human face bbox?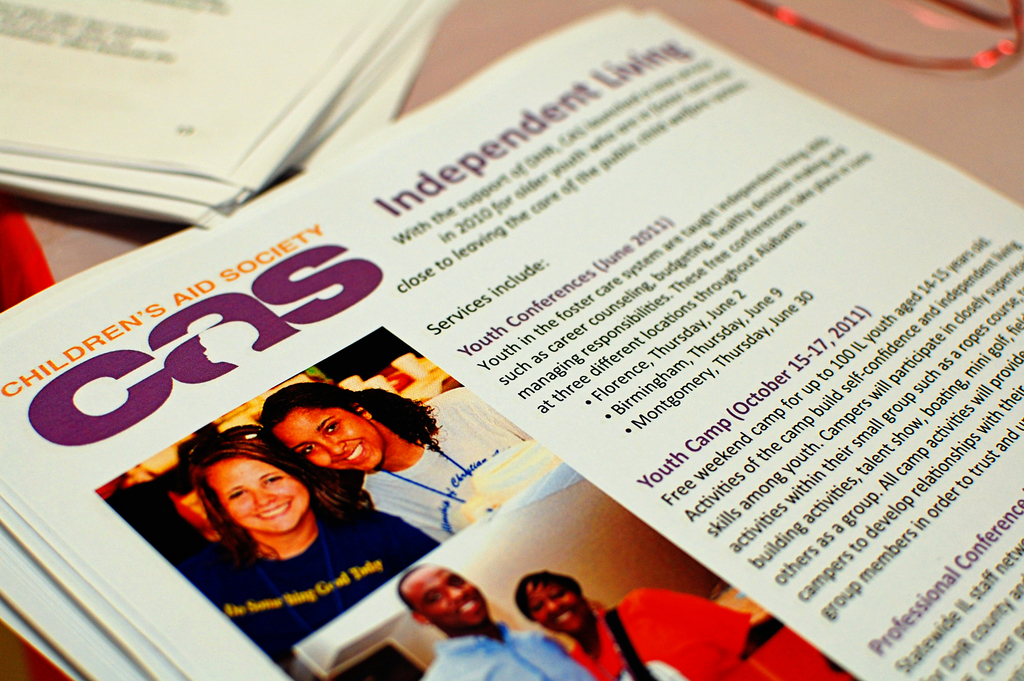
(531,580,579,636)
